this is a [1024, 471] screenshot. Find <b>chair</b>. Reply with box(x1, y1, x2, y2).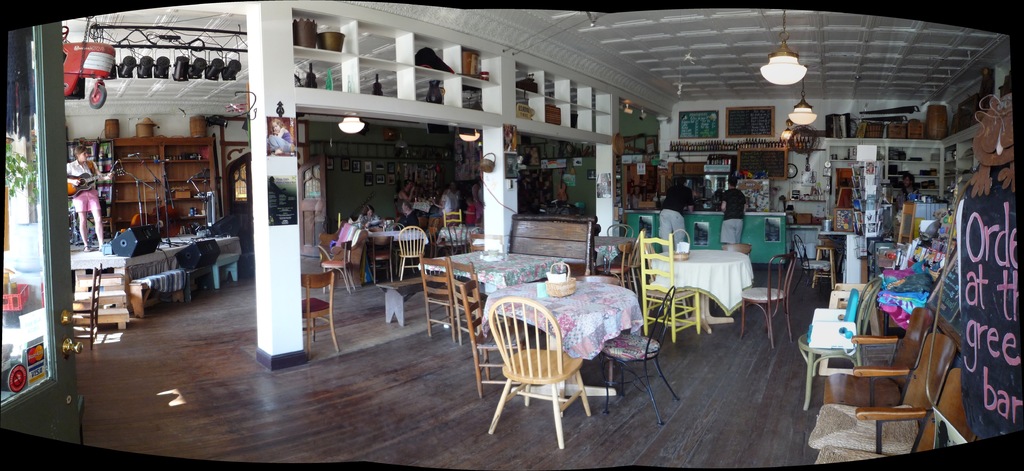
box(742, 259, 792, 346).
